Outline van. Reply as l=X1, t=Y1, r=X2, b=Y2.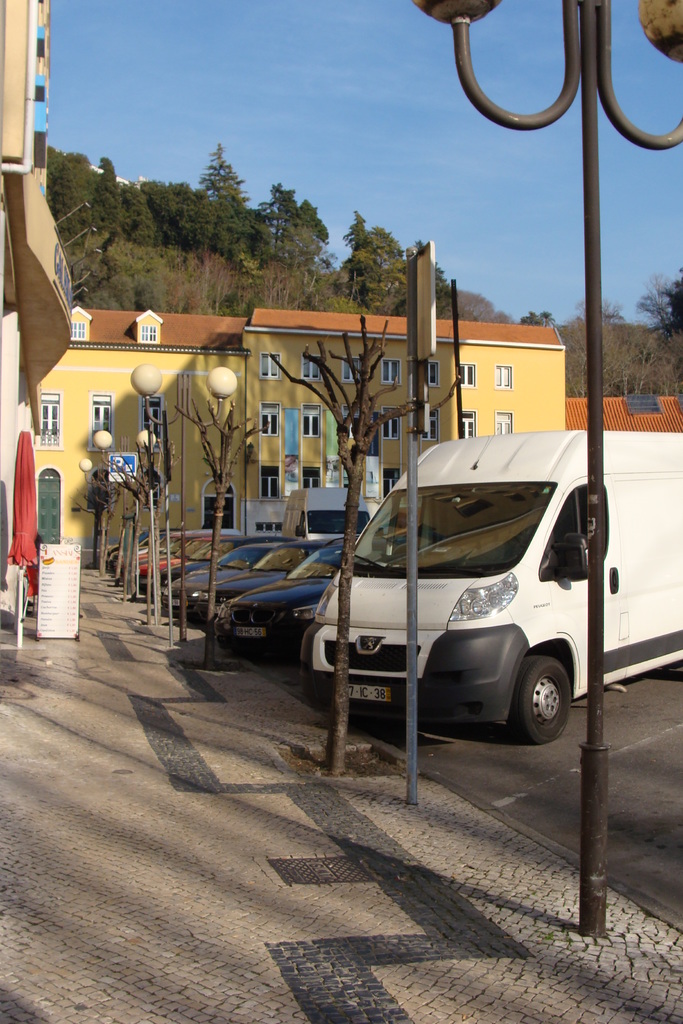
l=299, t=433, r=682, b=746.
